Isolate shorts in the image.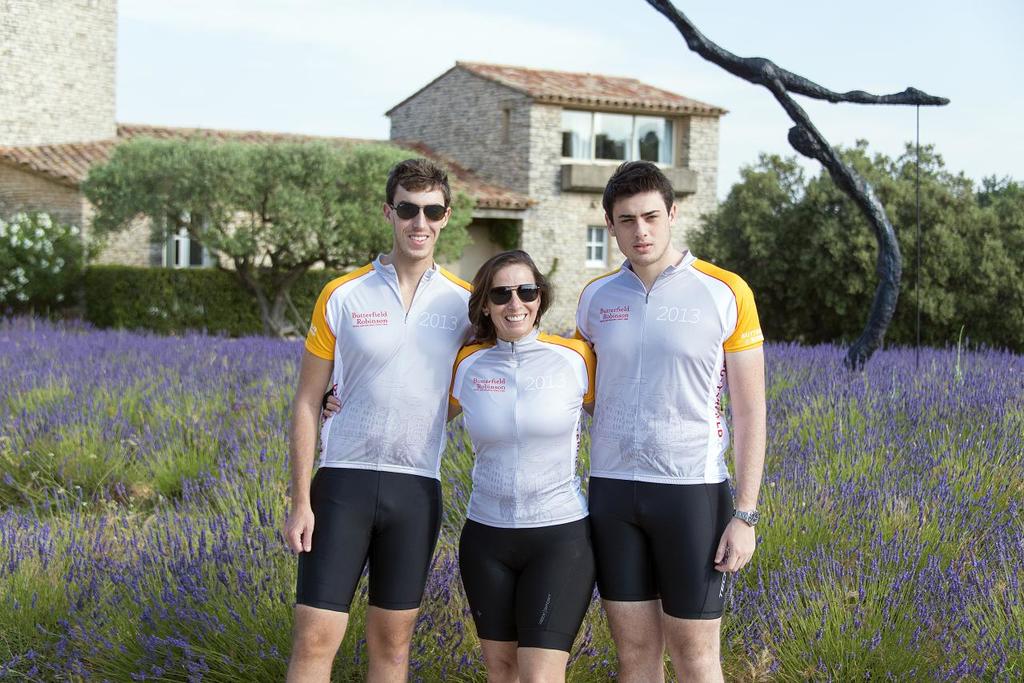
Isolated region: <region>294, 477, 442, 610</region>.
